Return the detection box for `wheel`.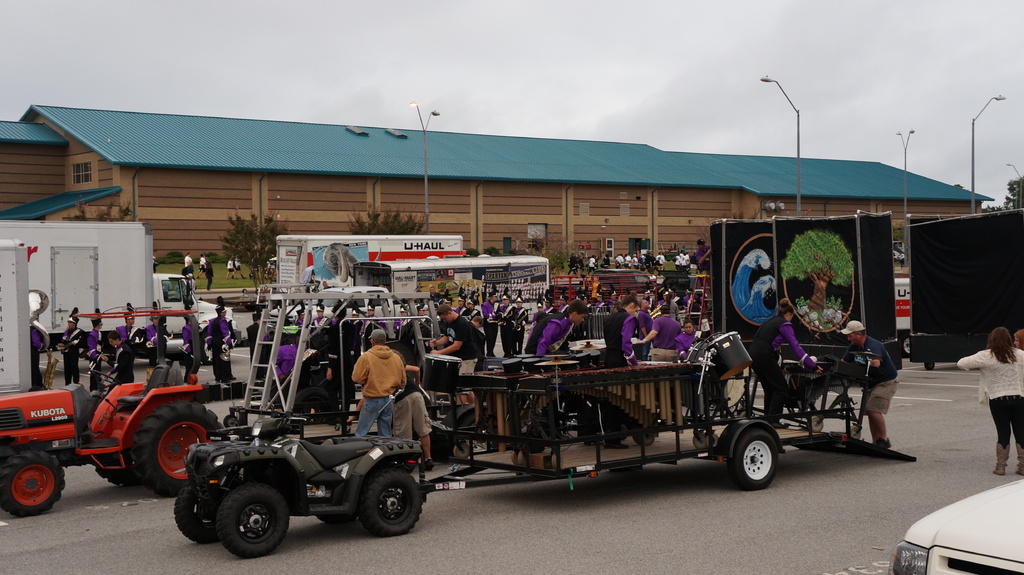
(left=171, top=479, right=242, bottom=547).
